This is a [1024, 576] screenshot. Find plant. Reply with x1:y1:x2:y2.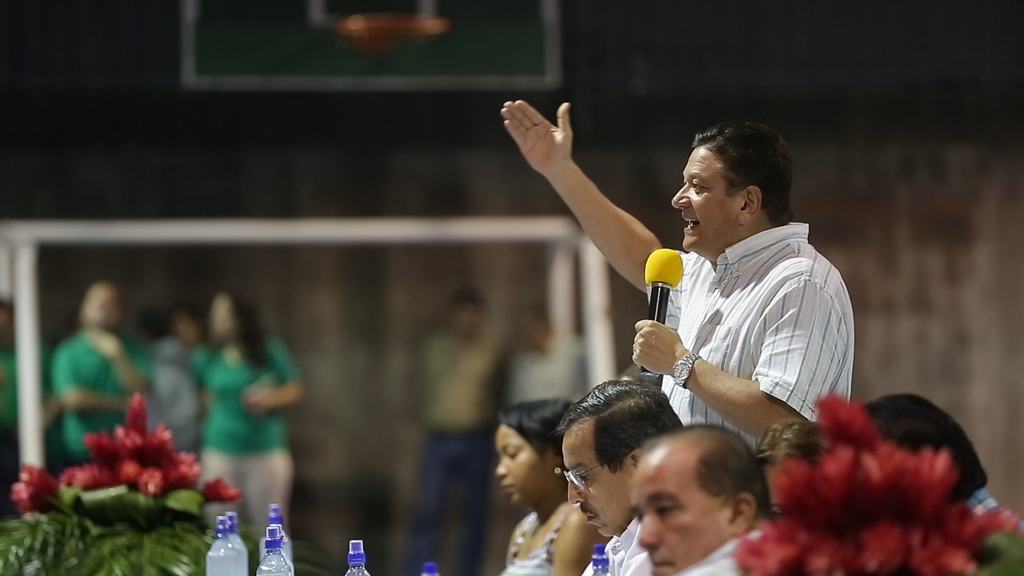
2:396:237:572.
